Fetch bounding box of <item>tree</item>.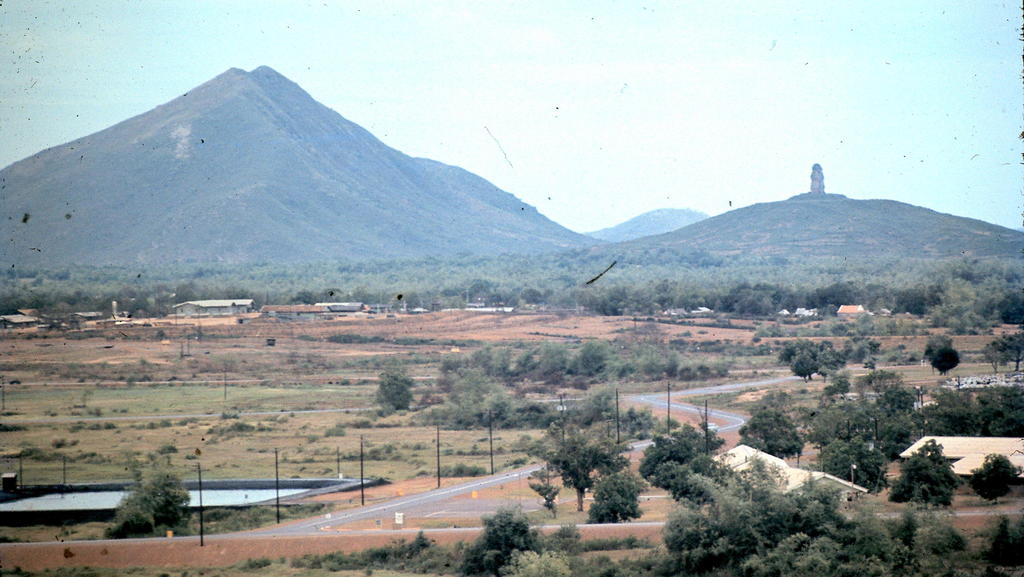
Bbox: box=[105, 472, 209, 541].
